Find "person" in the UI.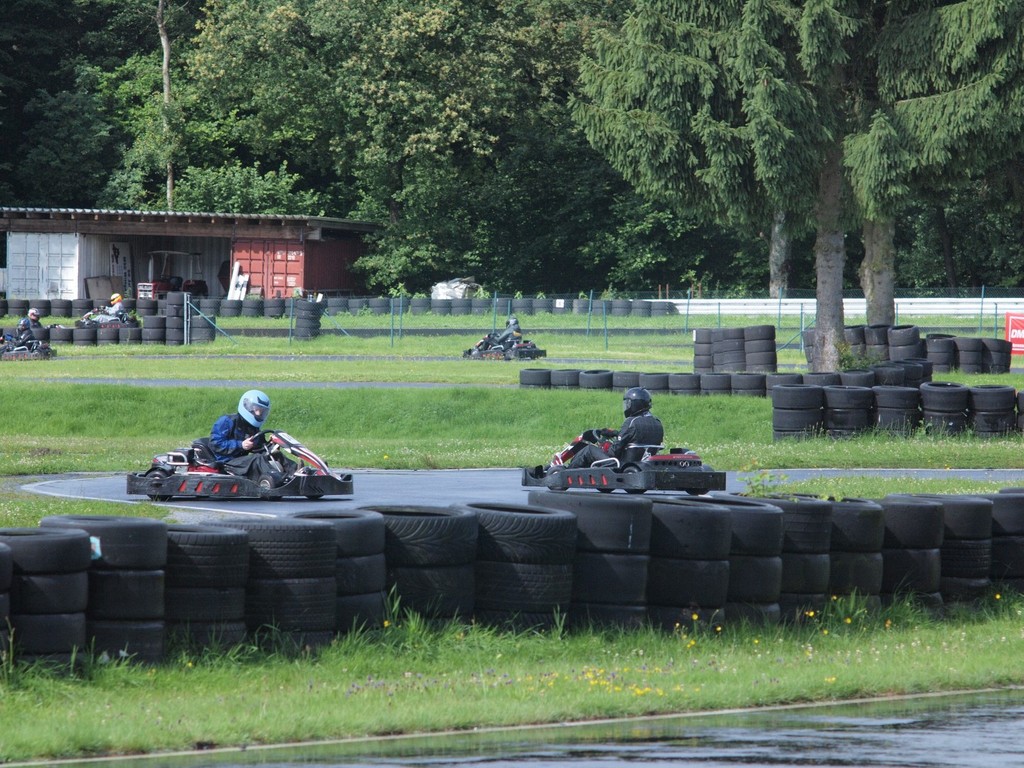
UI element at (left=16, top=309, right=63, bottom=355).
